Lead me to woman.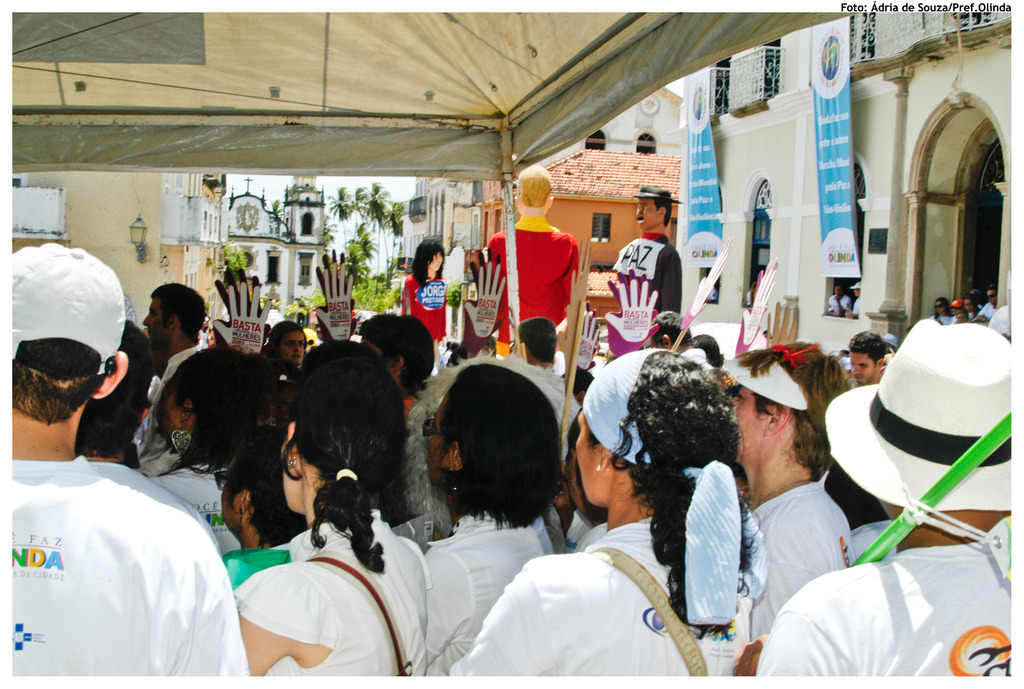
Lead to <box>414,361,569,677</box>.
